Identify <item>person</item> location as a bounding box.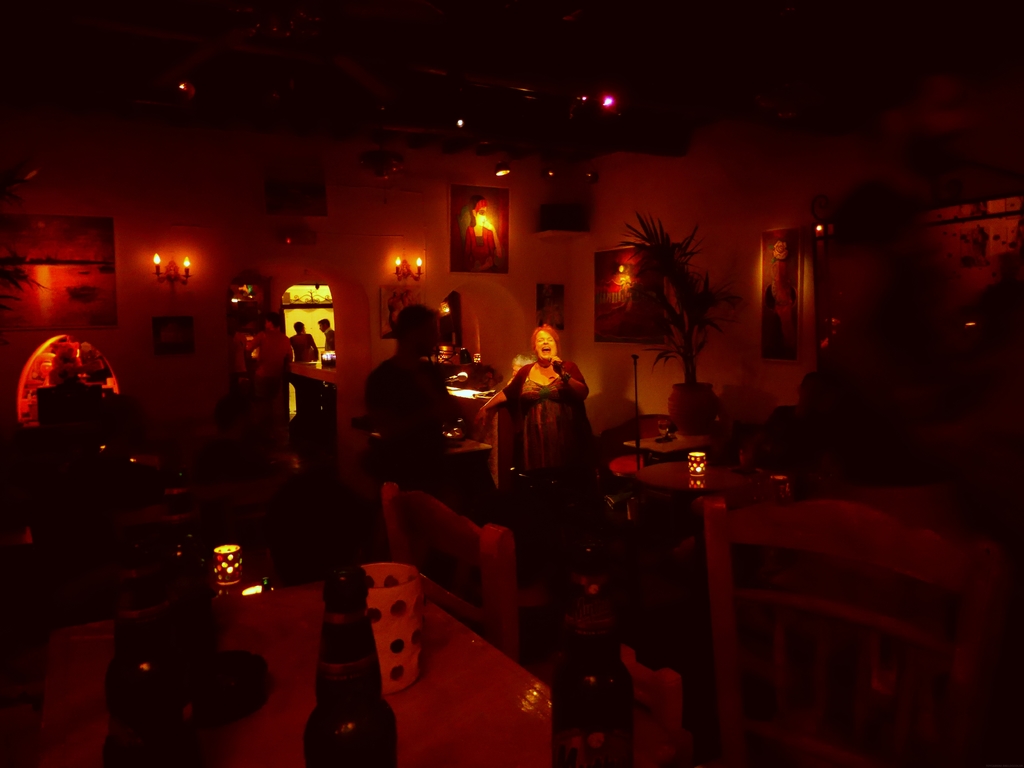
rect(477, 316, 619, 576).
